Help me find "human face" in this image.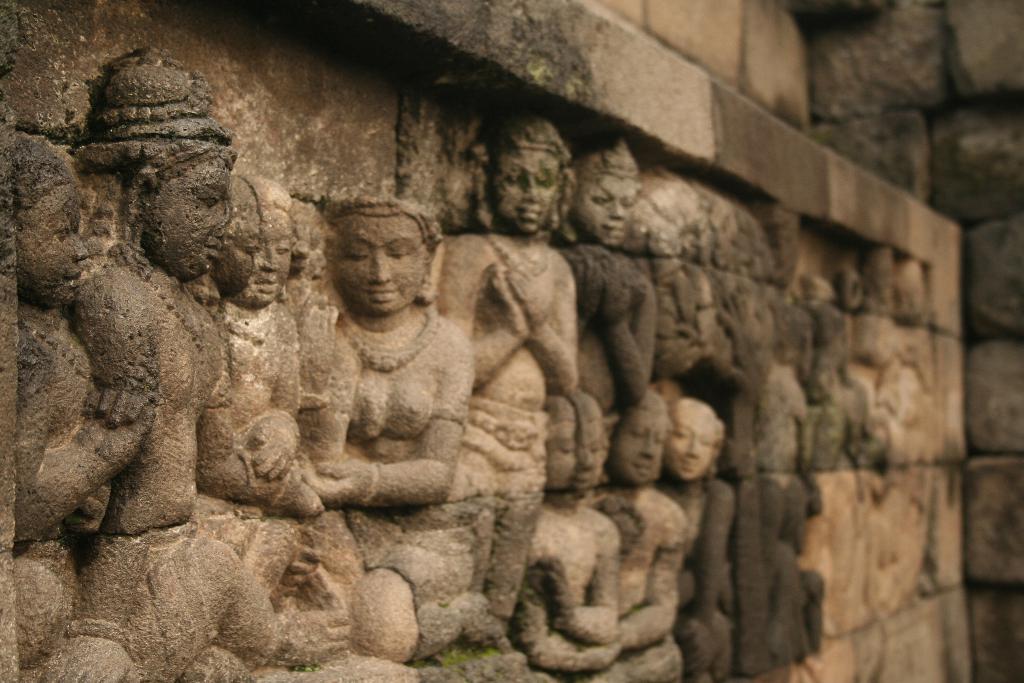
Found it: box(225, 215, 262, 293).
